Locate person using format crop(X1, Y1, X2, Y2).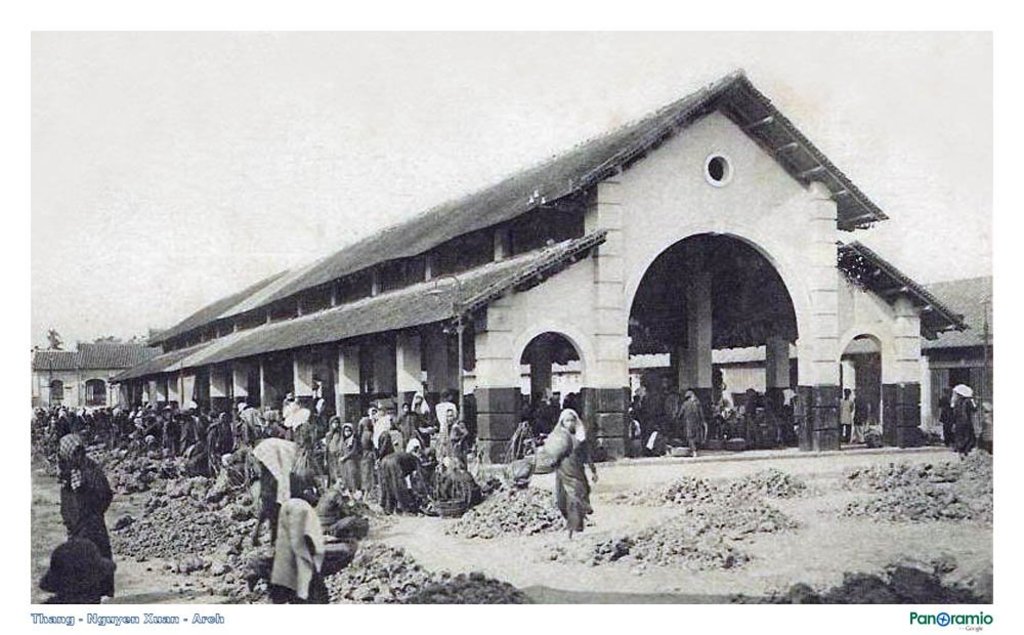
crop(32, 536, 124, 599).
